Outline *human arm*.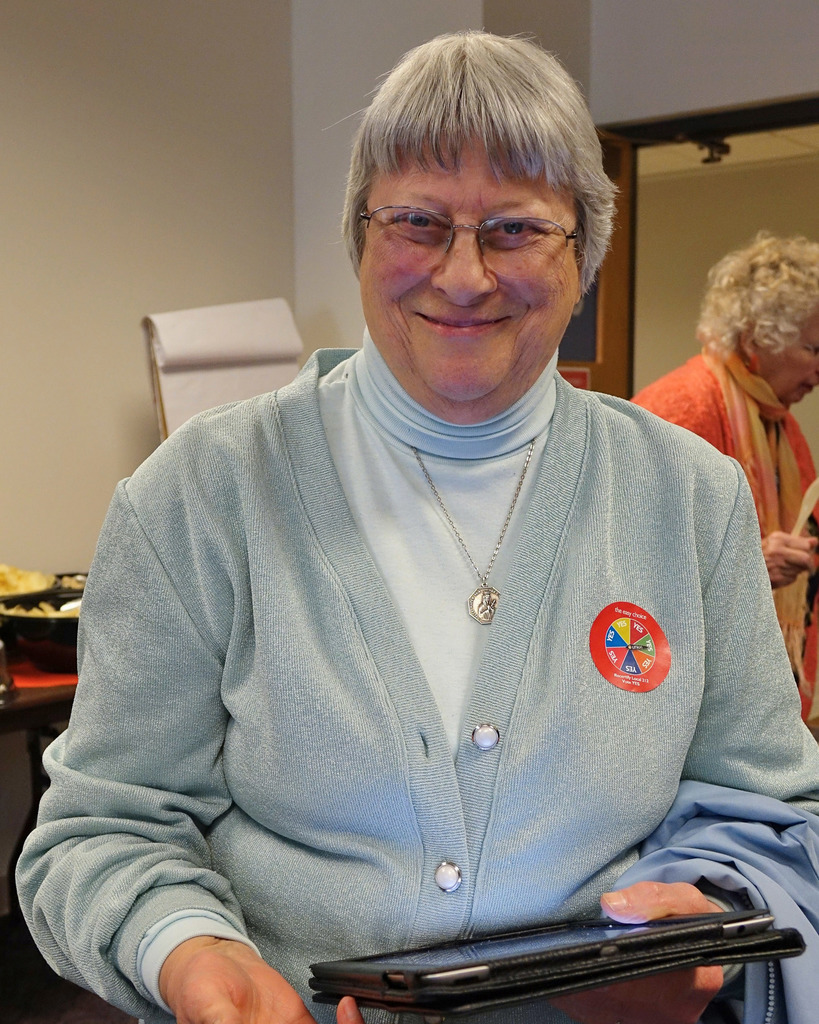
Outline: <box>33,480,311,1017</box>.
